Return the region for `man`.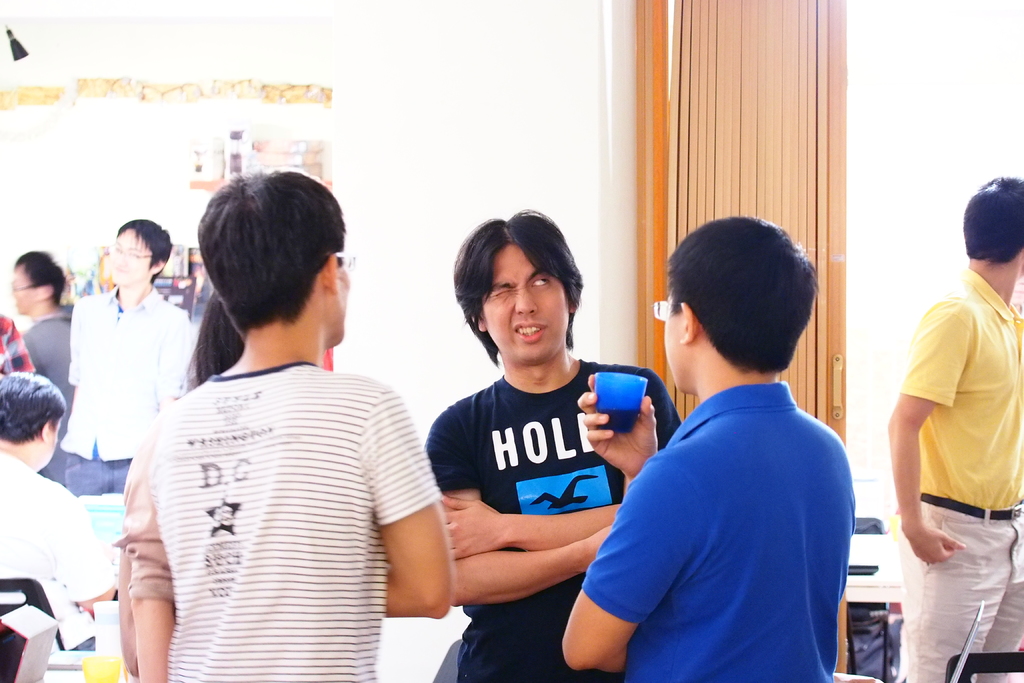
[x1=116, y1=169, x2=454, y2=682].
